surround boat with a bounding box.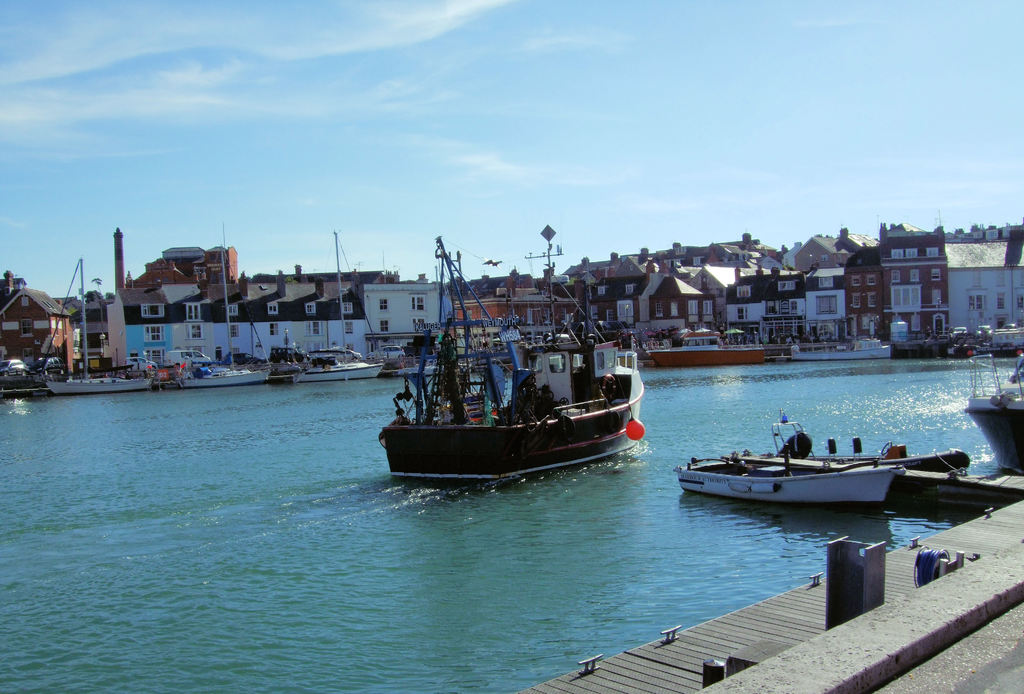
<region>788, 335, 895, 362</region>.
